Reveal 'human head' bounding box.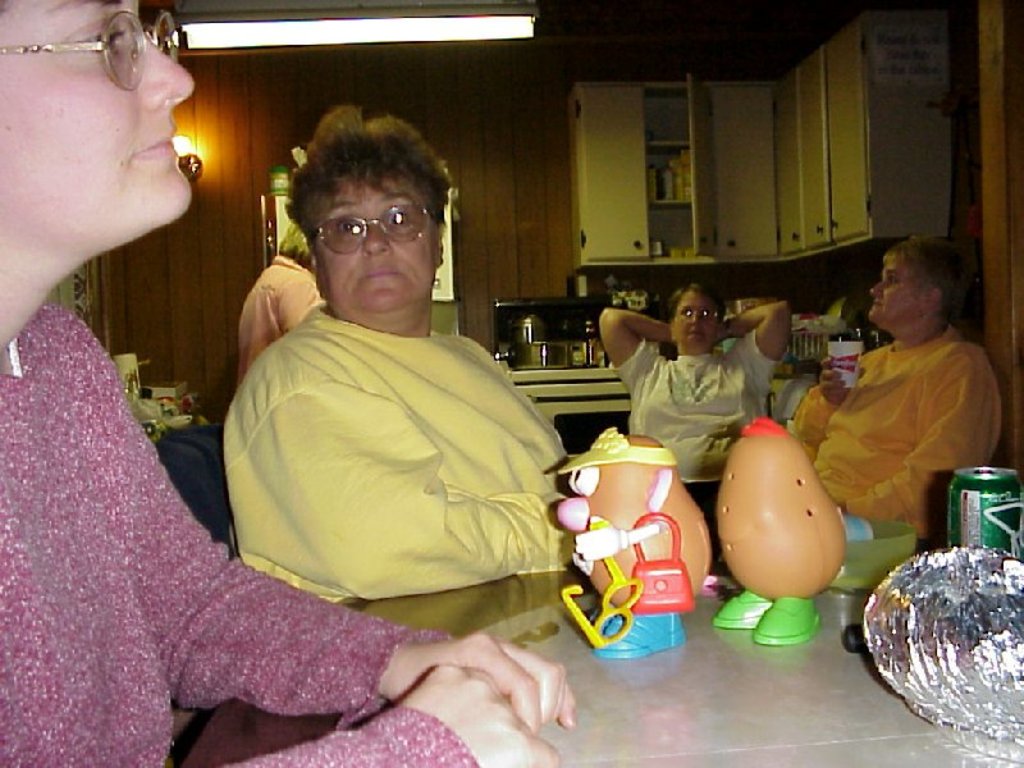
Revealed: x1=0, y1=0, x2=198, y2=253.
